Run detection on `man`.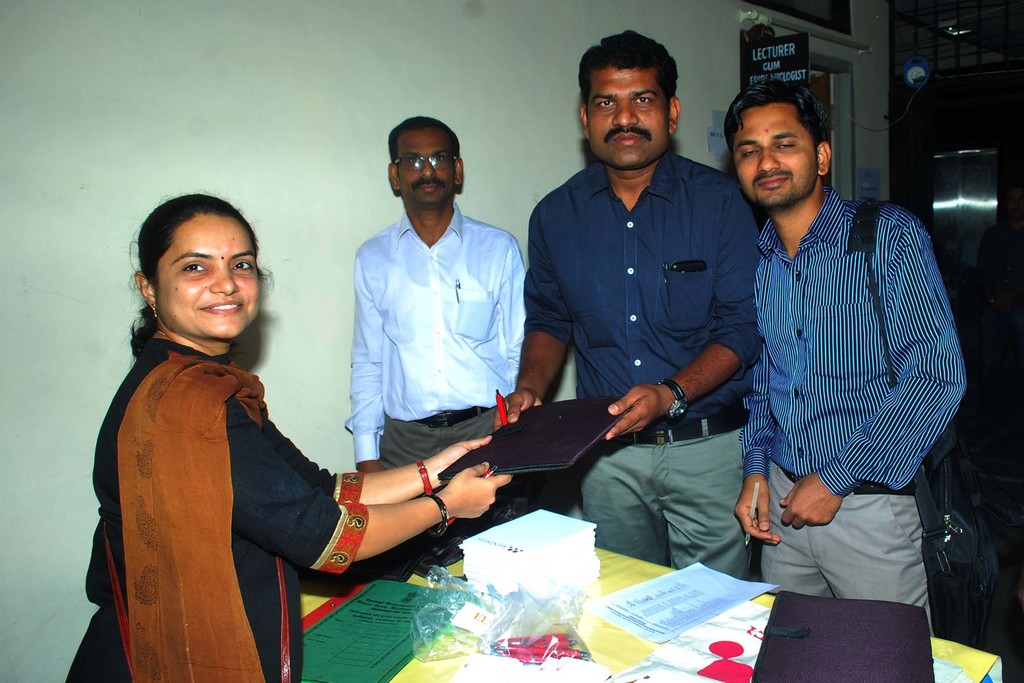
Result: [x1=492, y1=31, x2=769, y2=580].
